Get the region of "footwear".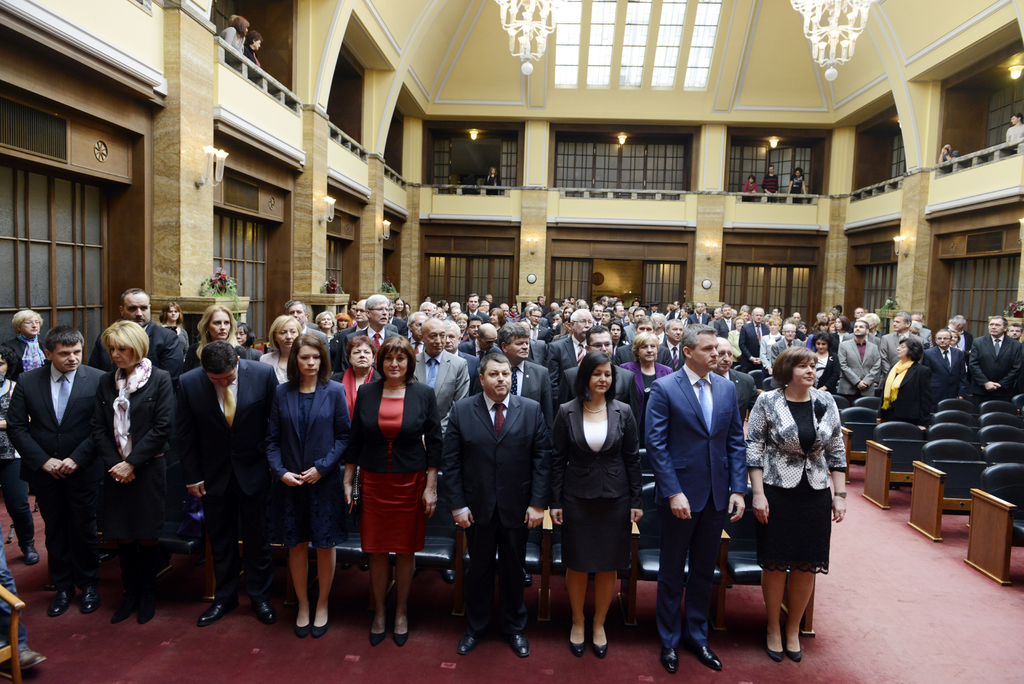
515/566/534/589.
